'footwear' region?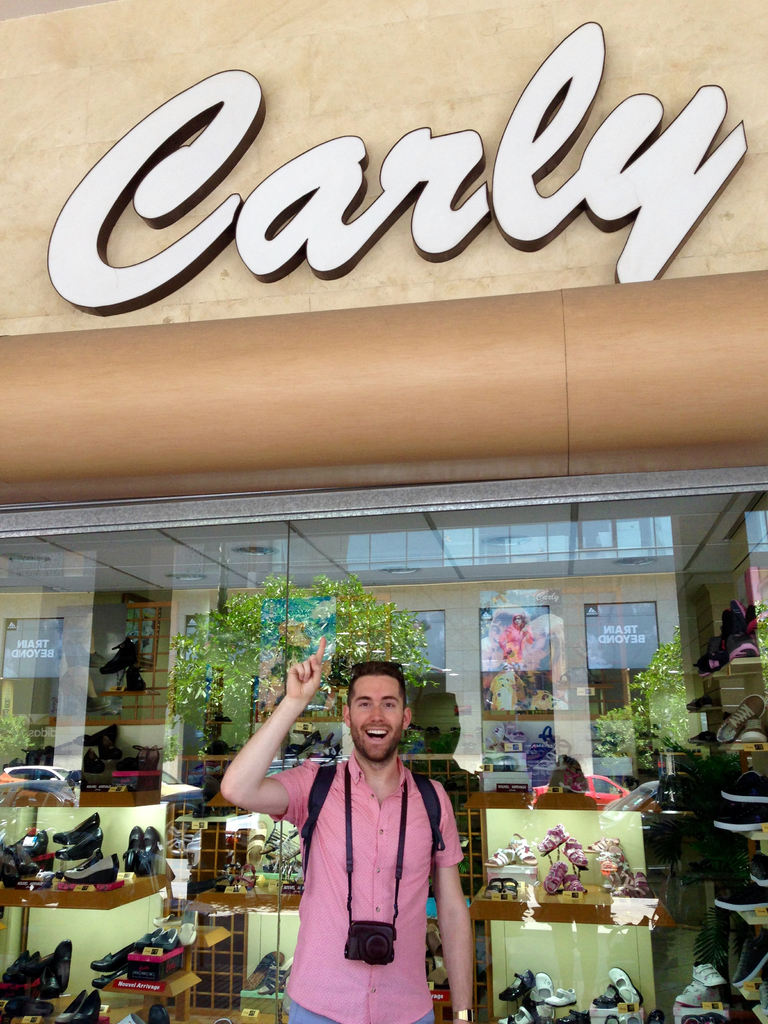
677, 986, 721, 1004
